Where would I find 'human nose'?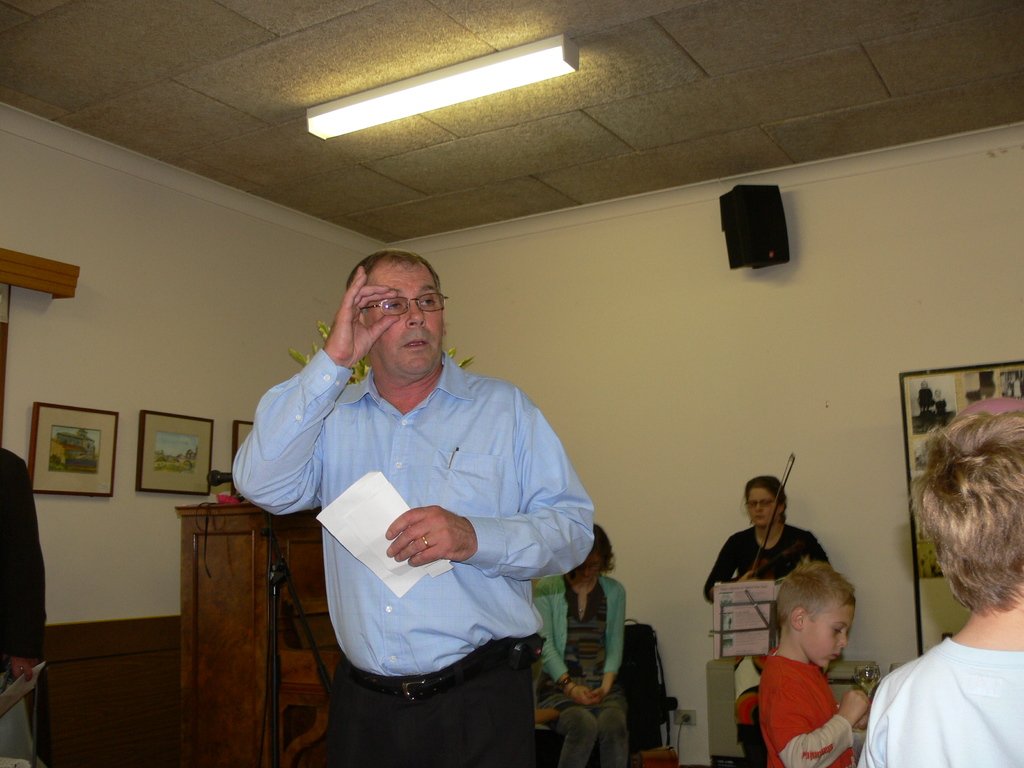
At 755:500:763:516.
